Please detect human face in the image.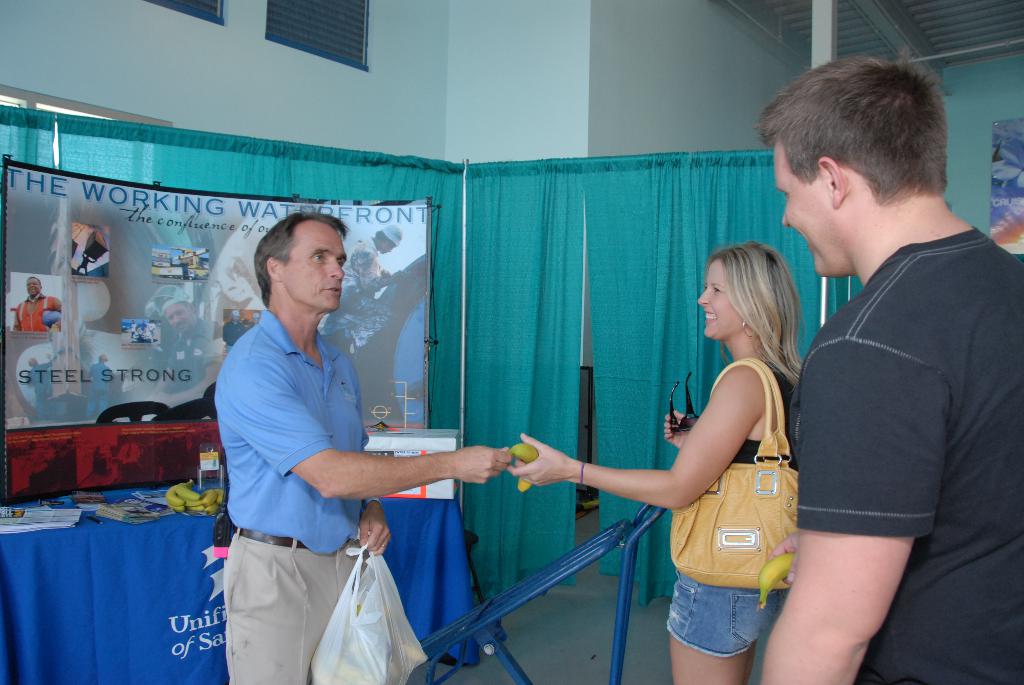
<box>694,258,744,341</box>.
